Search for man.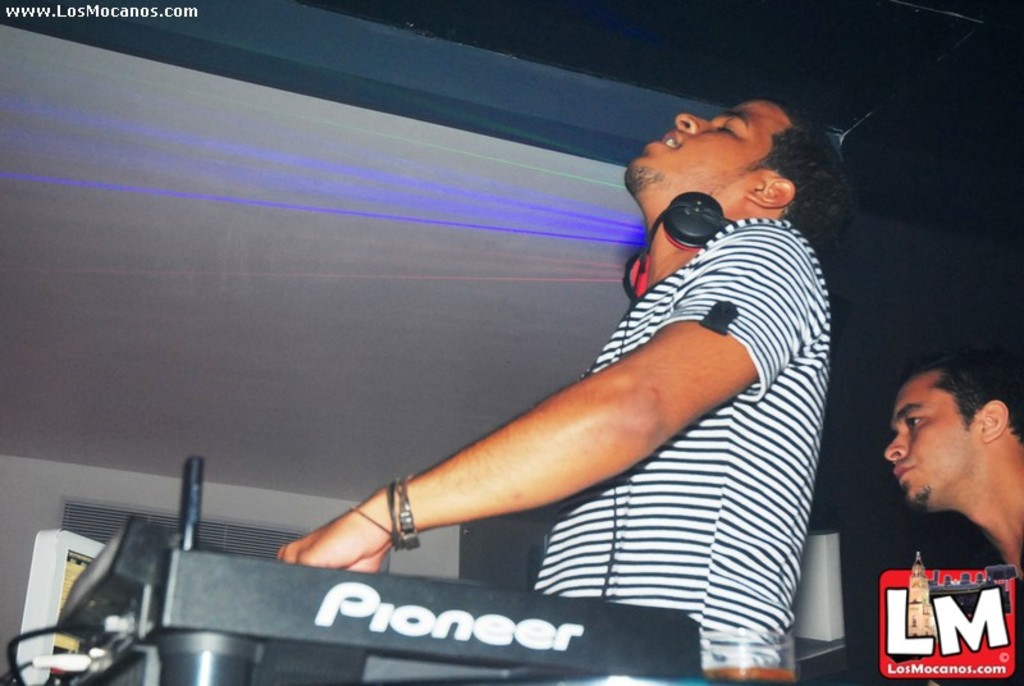
Found at box=[273, 96, 861, 671].
